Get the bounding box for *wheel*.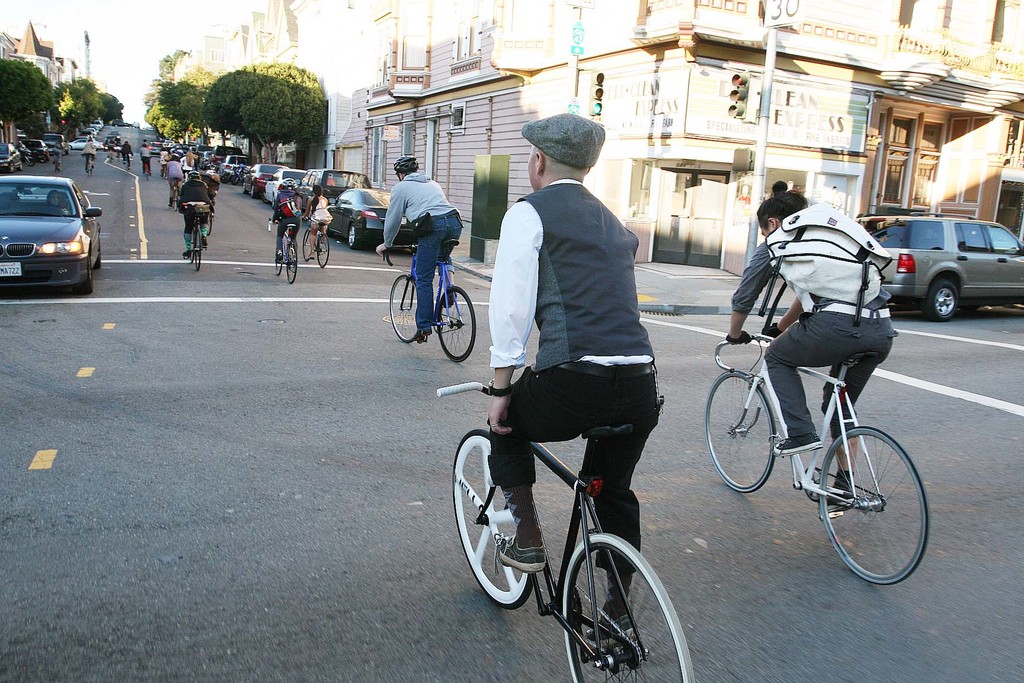
<bbox>93, 234, 101, 270</bbox>.
